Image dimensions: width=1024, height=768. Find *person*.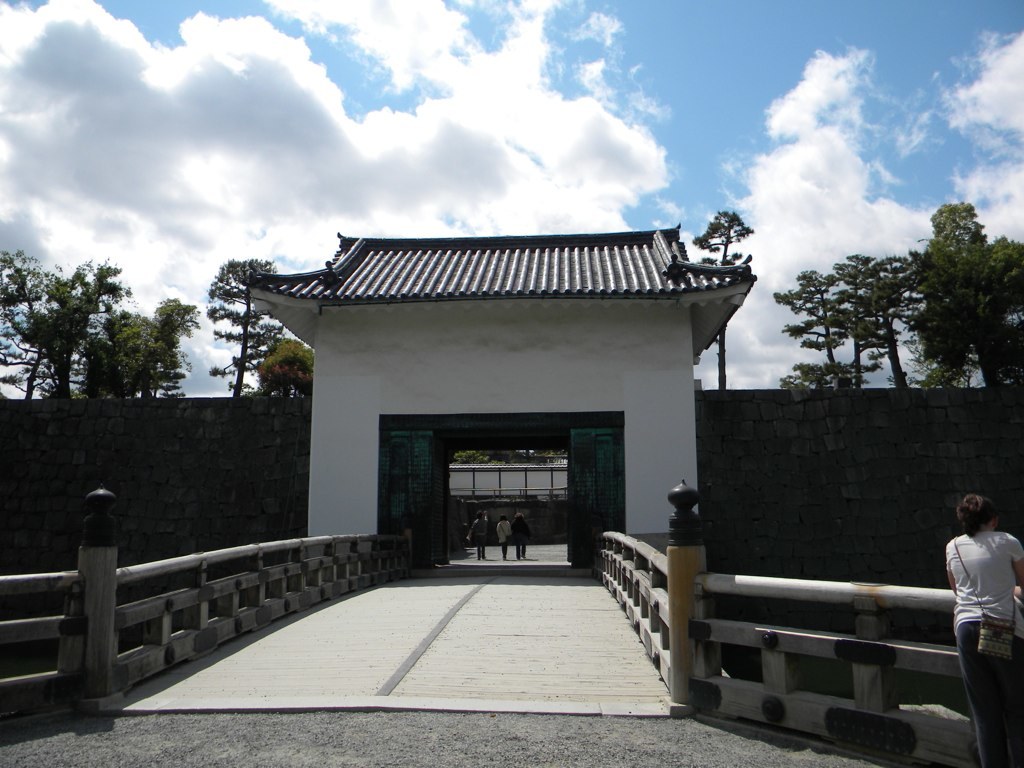
[943,490,1023,767].
